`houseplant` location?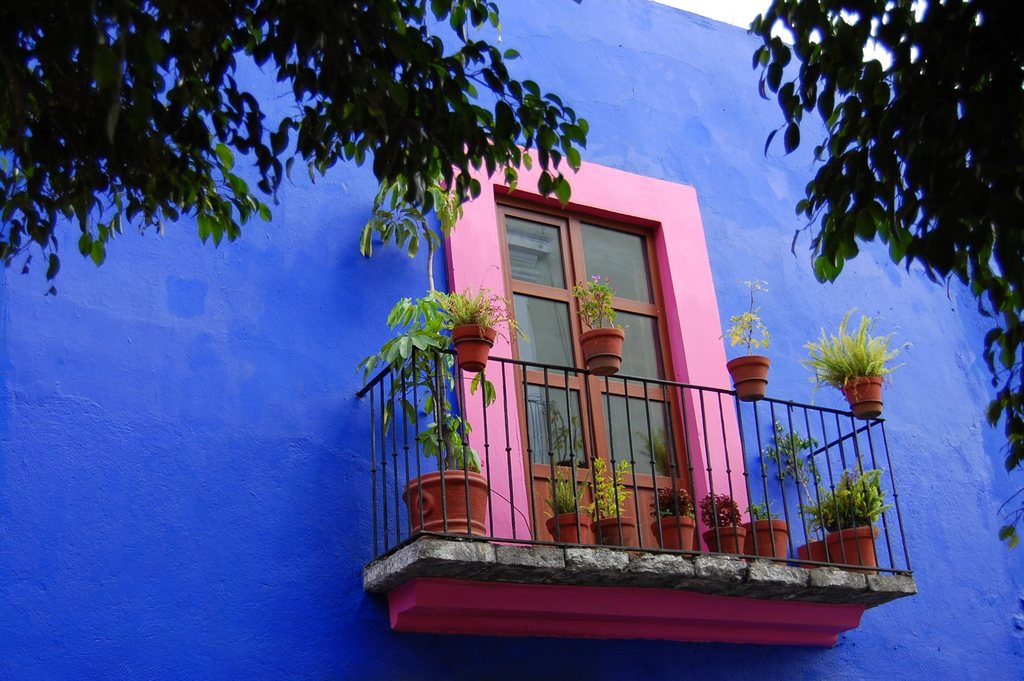
(716, 282, 769, 399)
